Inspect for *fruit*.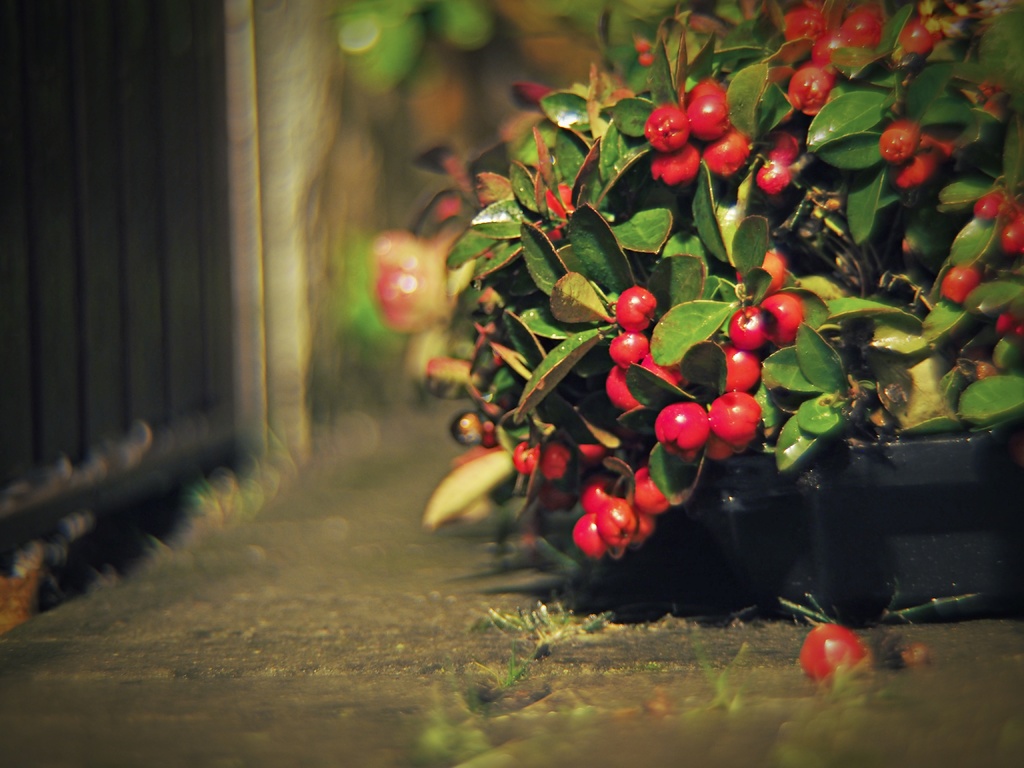
Inspection: Rect(898, 146, 947, 186).
